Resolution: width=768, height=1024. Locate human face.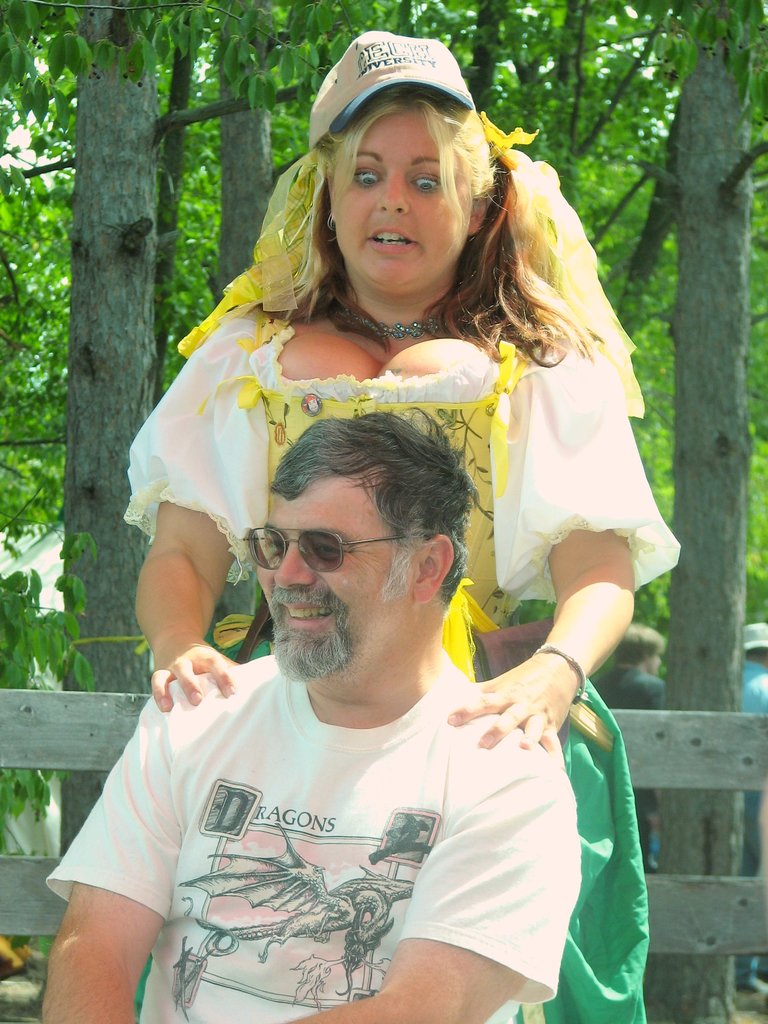
<bbox>255, 456, 425, 684</bbox>.
